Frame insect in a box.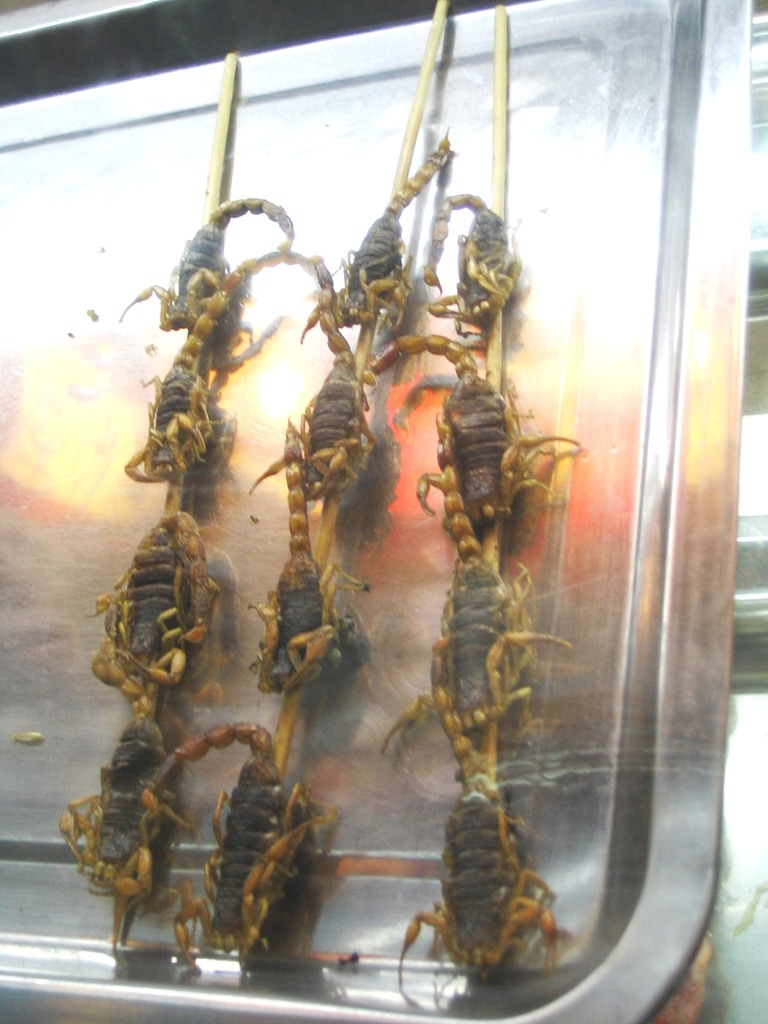
<box>116,248,342,488</box>.
